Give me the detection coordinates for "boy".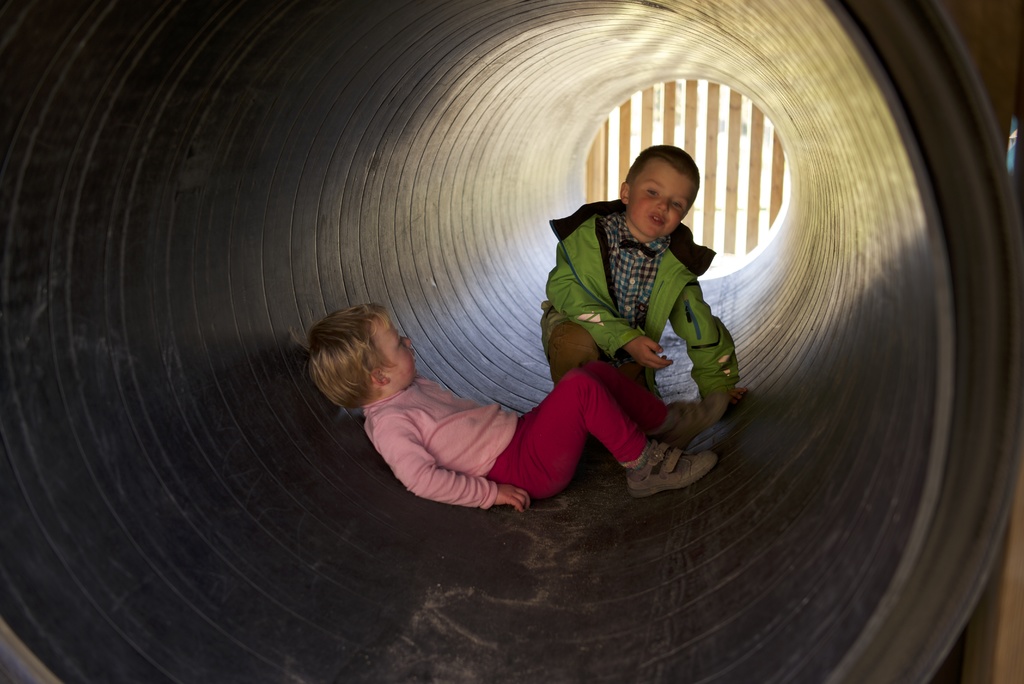
rect(538, 143, 748, 418).
